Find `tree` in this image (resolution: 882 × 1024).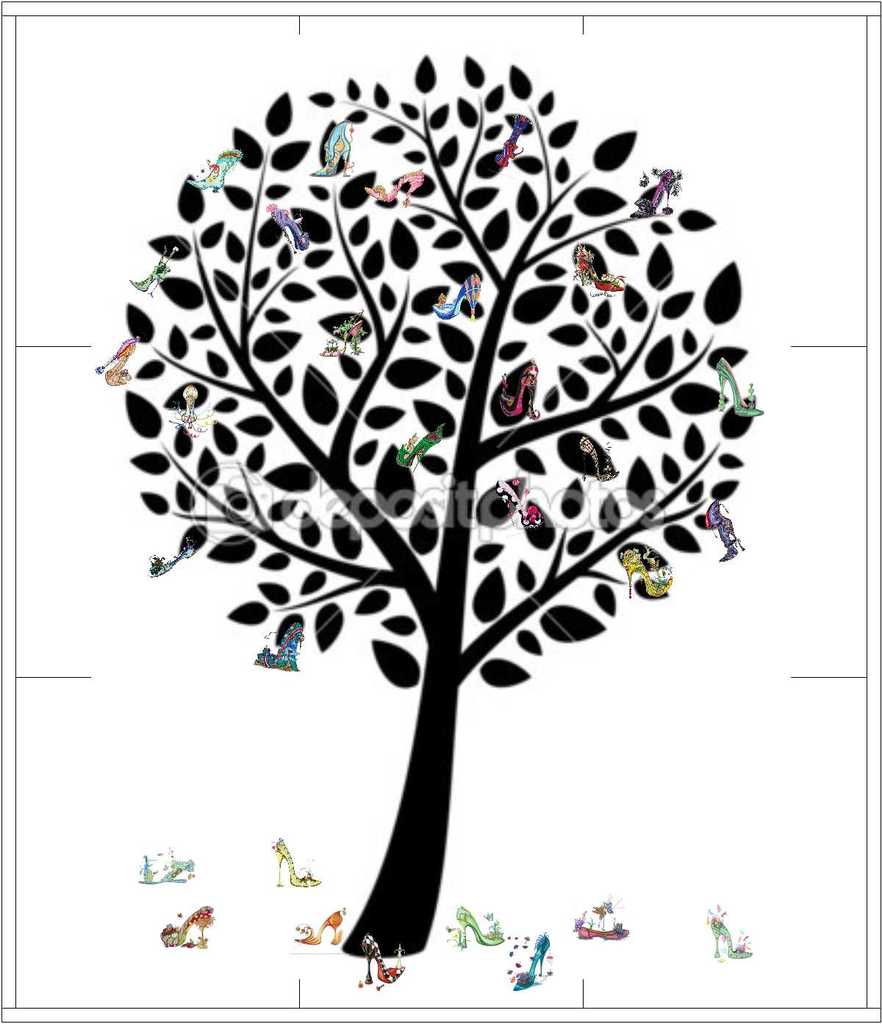
box(63, 0, 839, 961).
